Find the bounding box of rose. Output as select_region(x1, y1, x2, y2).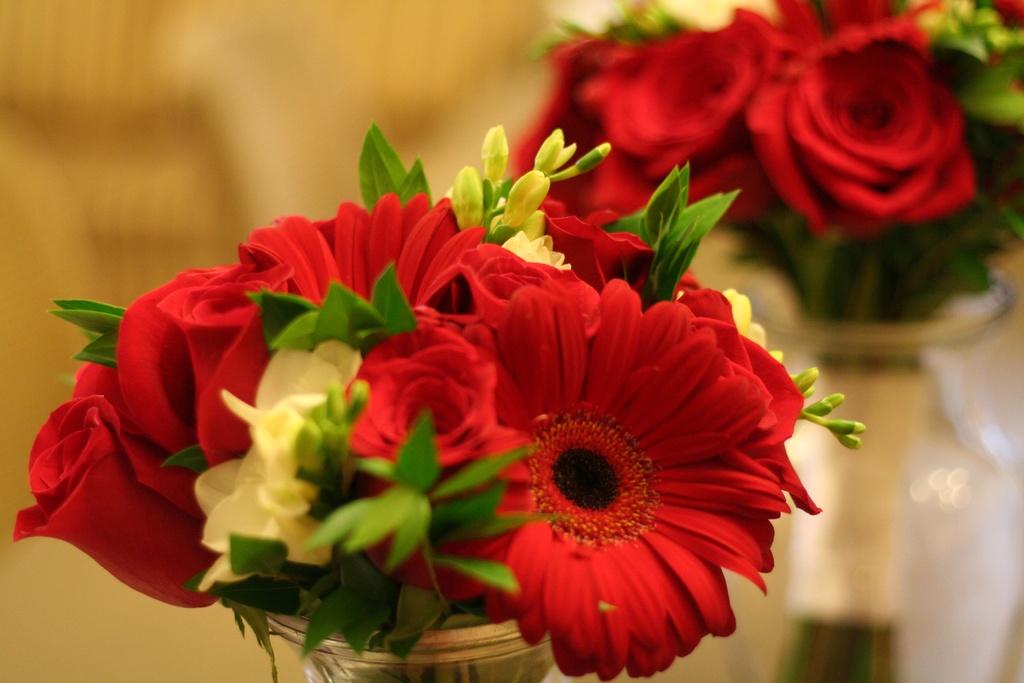
select_region(14, 267, 298, 612).
